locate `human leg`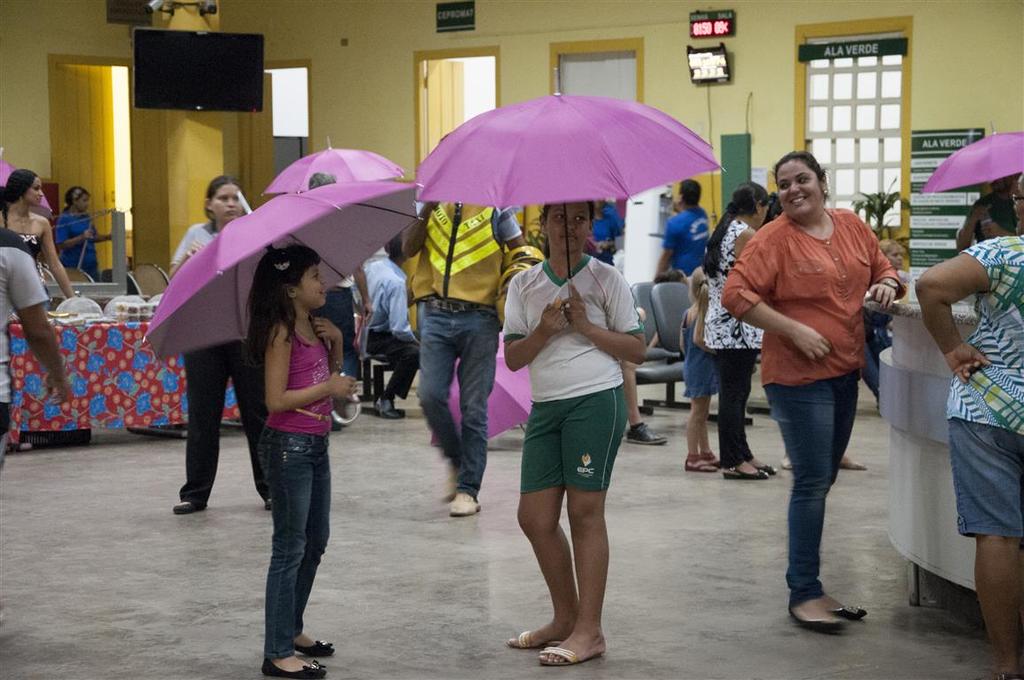
detection(842, 371, 869, 467)
